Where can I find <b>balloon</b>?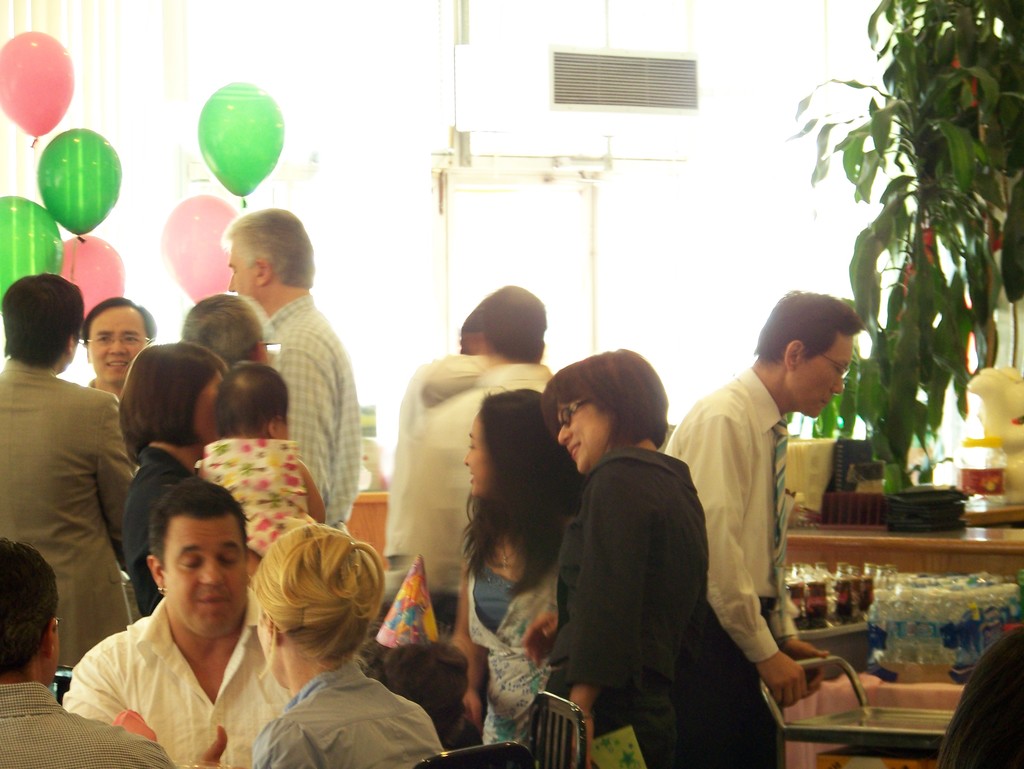
You can find it at x1=0 y1=191 x2=61 y2=304.
